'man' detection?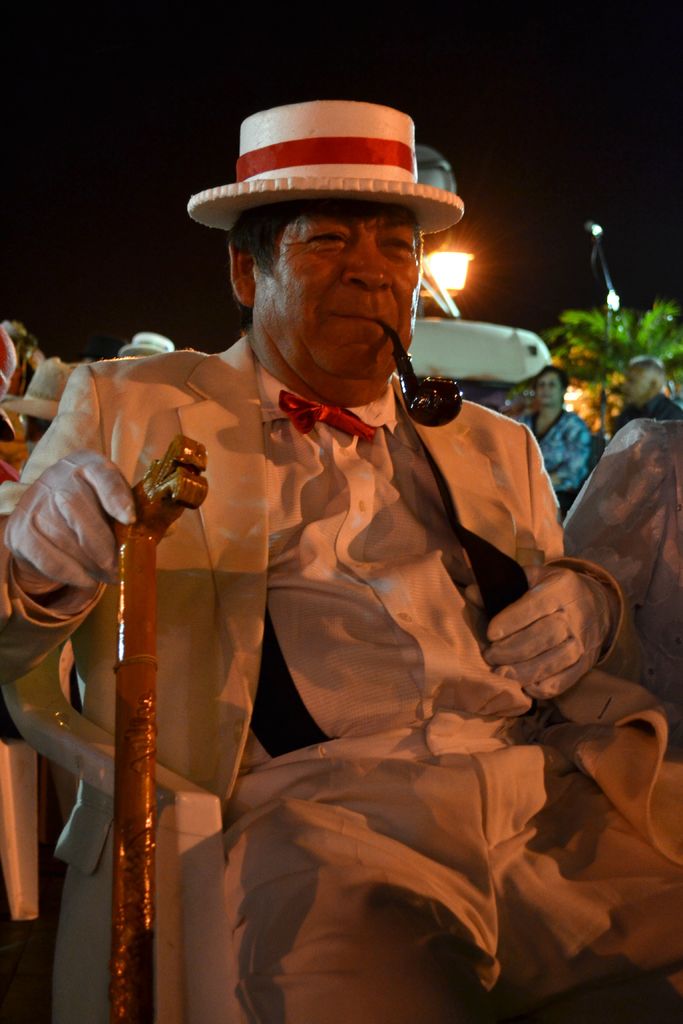
x1=0 y1=102 x2=682 y2=1023
